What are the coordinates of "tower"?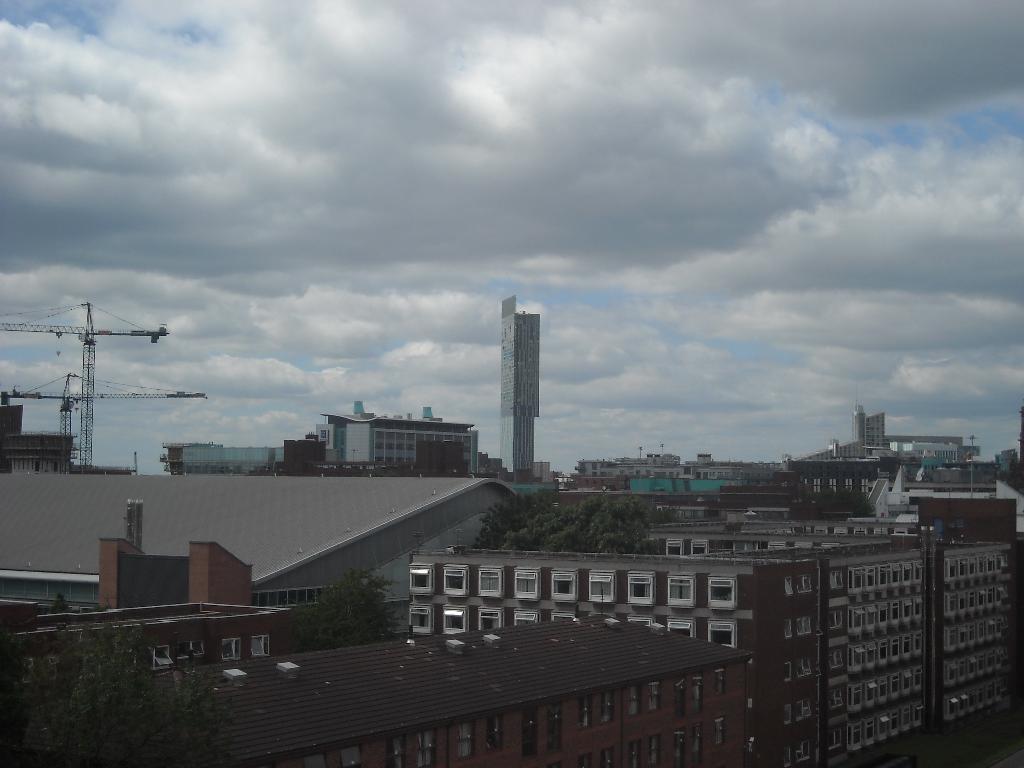
select_region(847, 403, 889, 457).
